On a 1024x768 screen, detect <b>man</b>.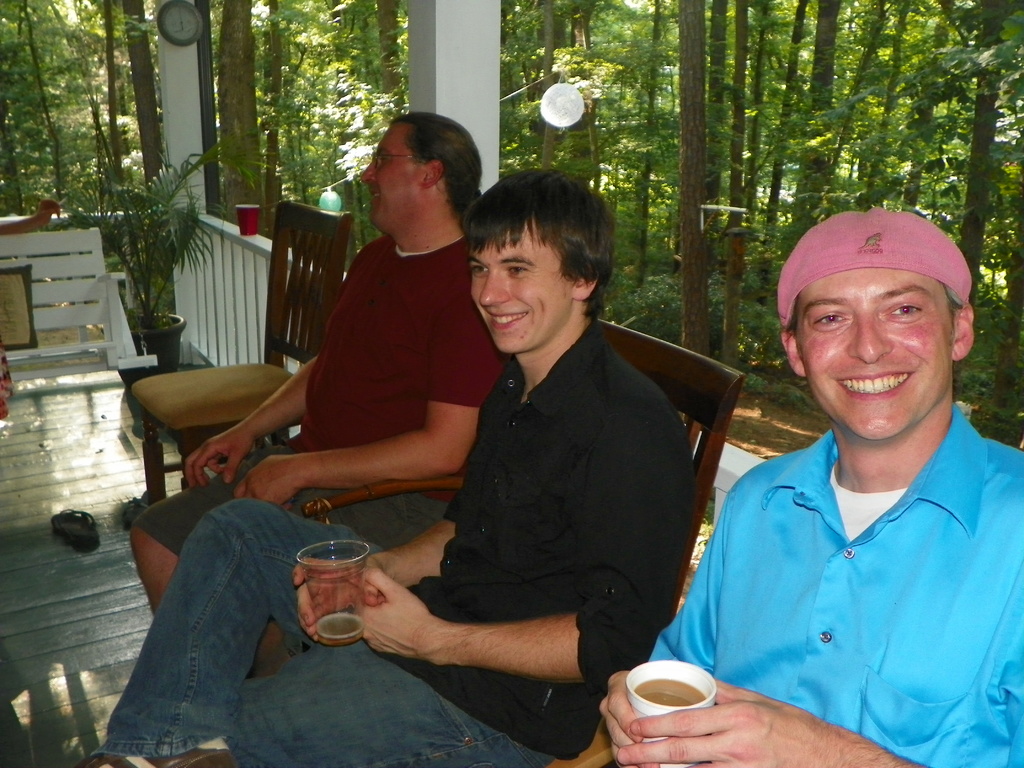
bbox(71, 163, 700, 764).
